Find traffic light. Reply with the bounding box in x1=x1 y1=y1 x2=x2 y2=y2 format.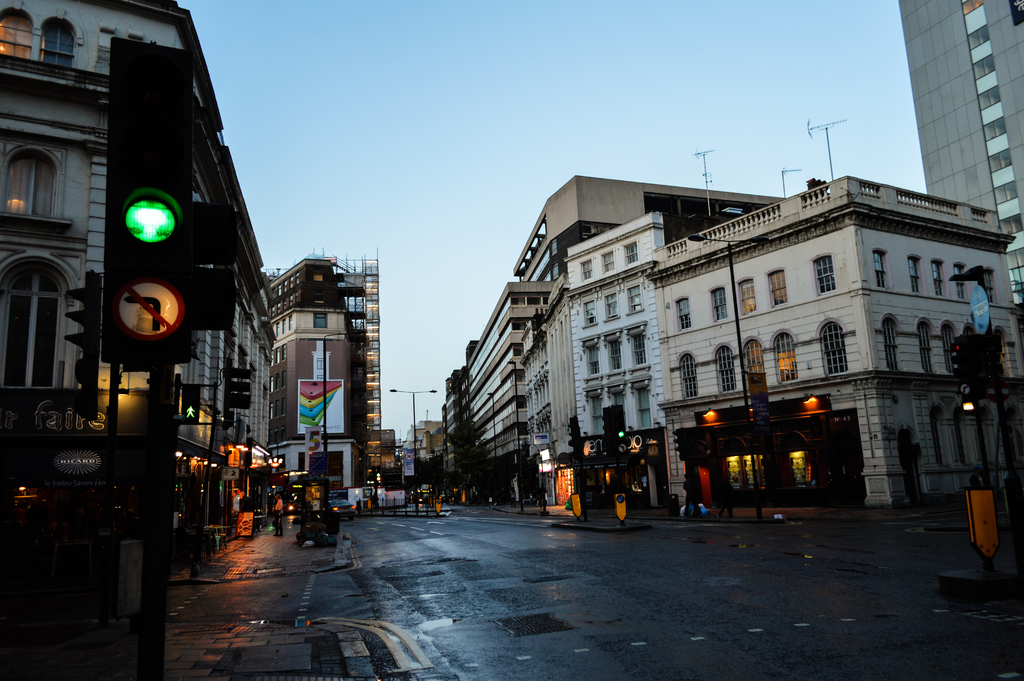
x1=602 y1=406 x2=625 y2=440.
